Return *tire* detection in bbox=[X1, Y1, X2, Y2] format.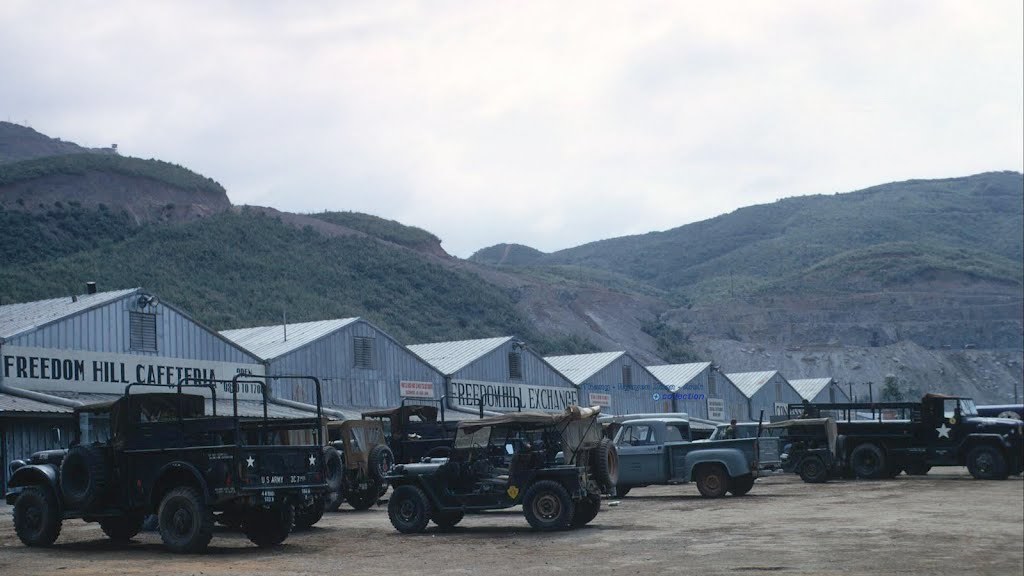
bbox=[801, 457, 825, 482].
